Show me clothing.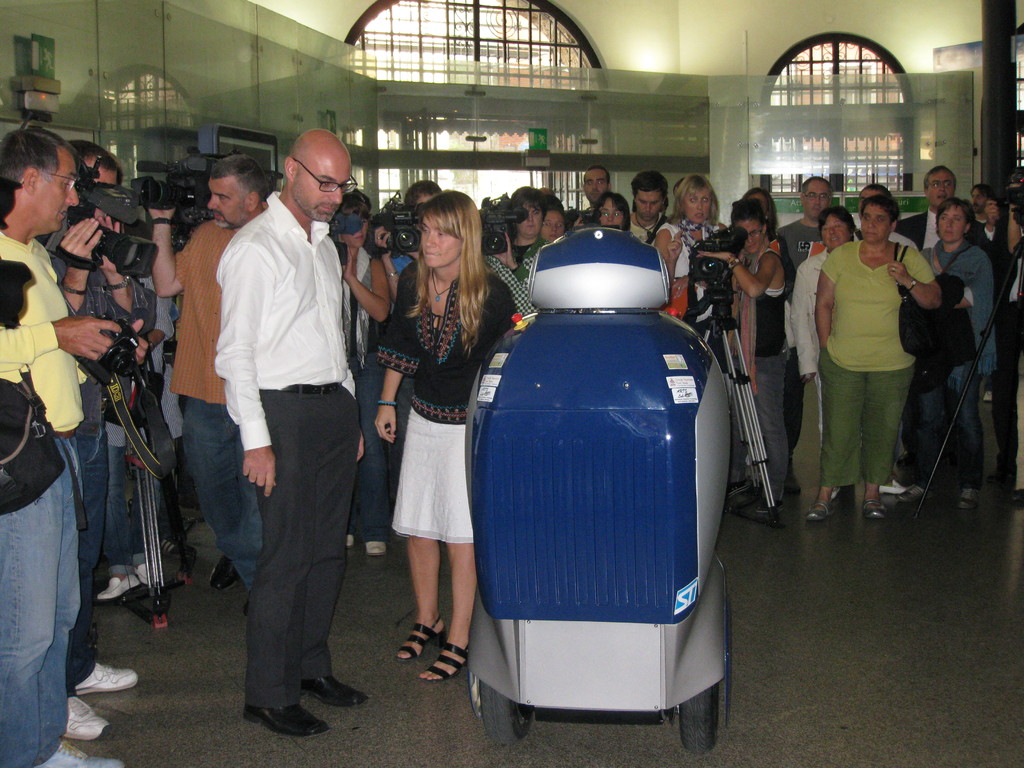
clothing is here: Rect(890, 203, 989, 261).
